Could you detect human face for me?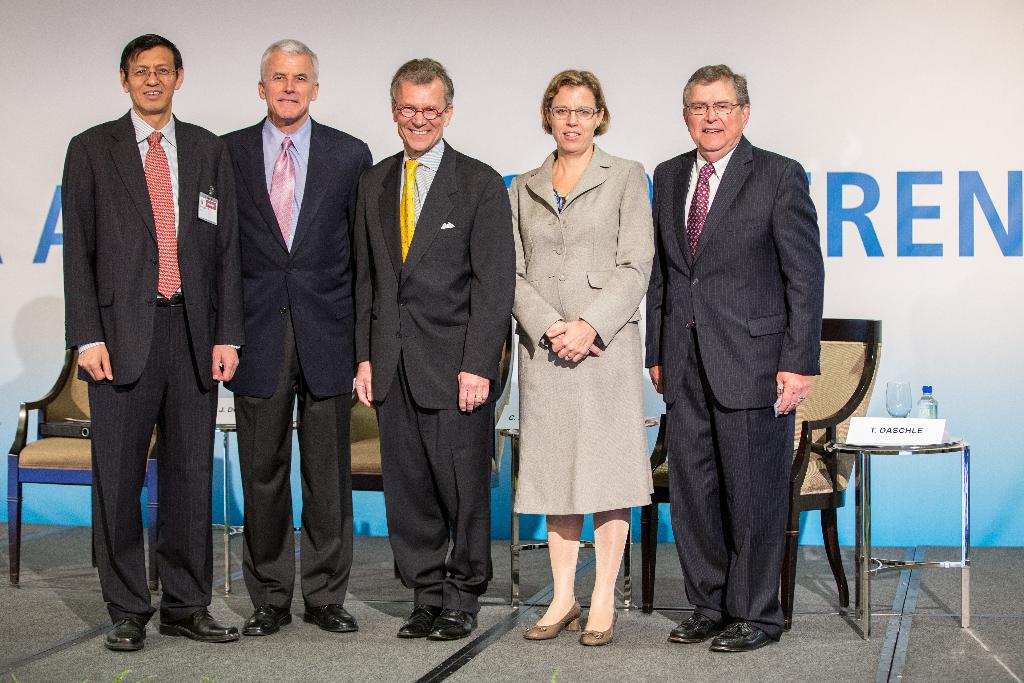
Detection result: <box>689,76,739,158</box>.
